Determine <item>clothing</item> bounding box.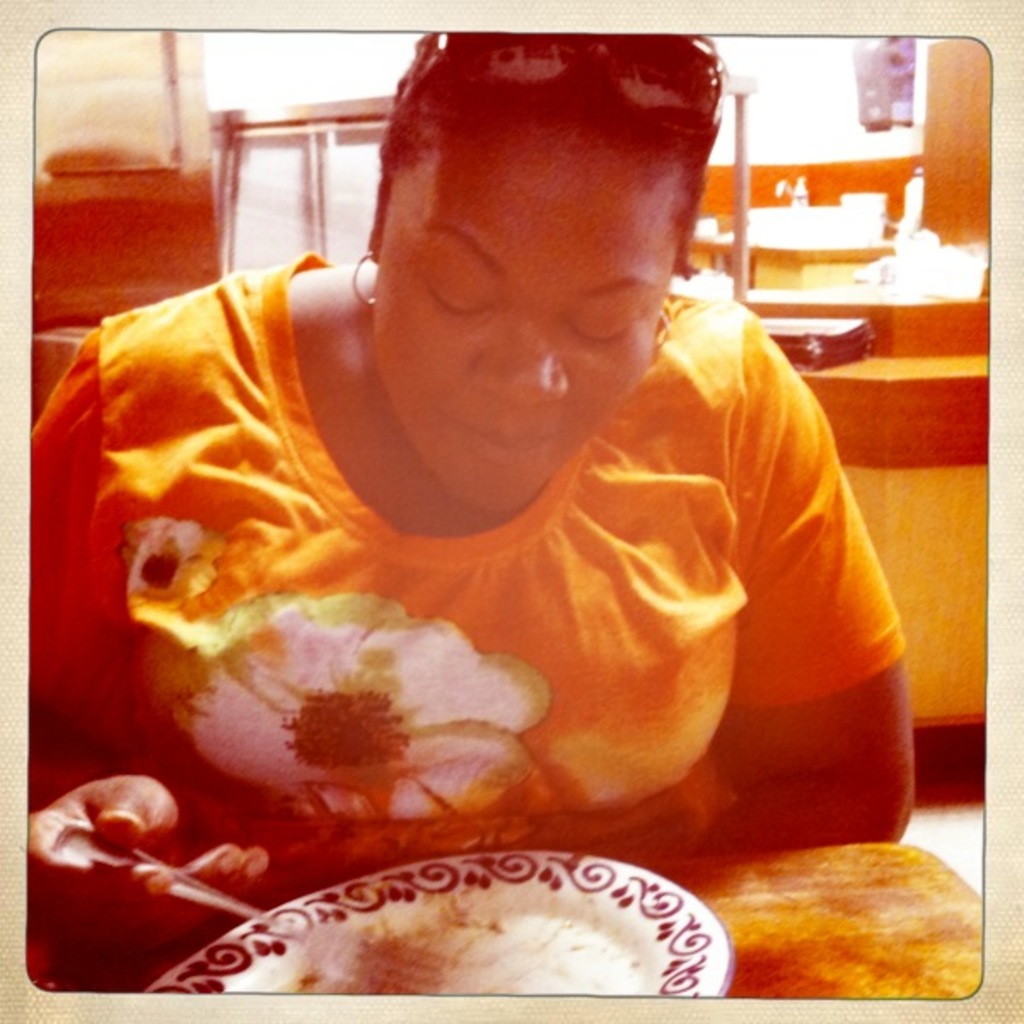
Determined: pyautogui.locateOnScreen(65, 259, 922, 865).
